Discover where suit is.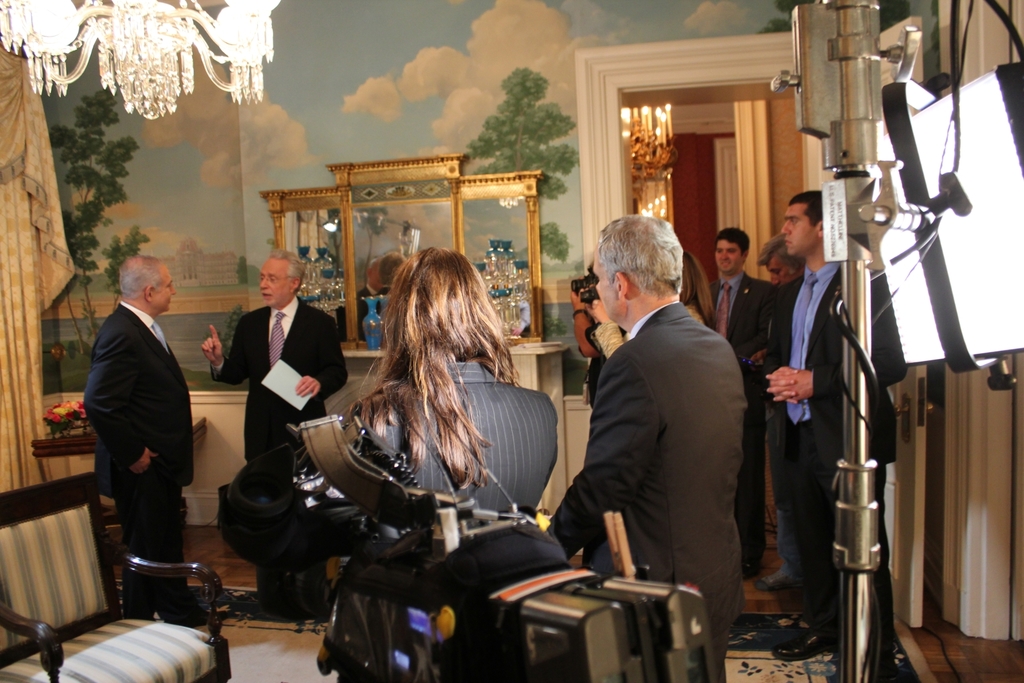
Discovered at 361:360:558:512.
